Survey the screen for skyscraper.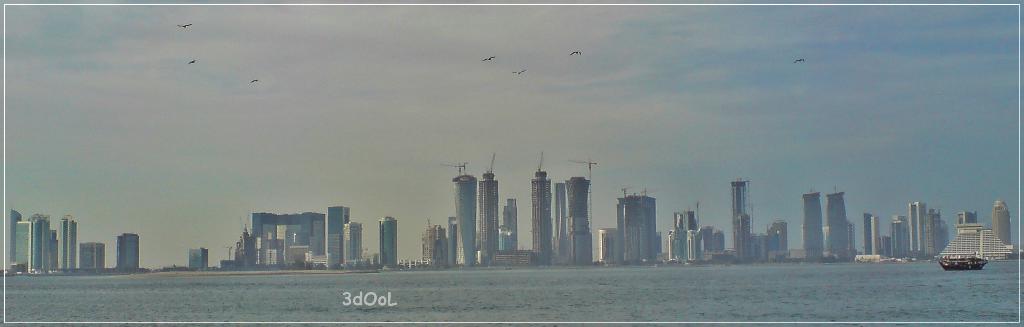
Survey found: 566, 156, 591, 260.
